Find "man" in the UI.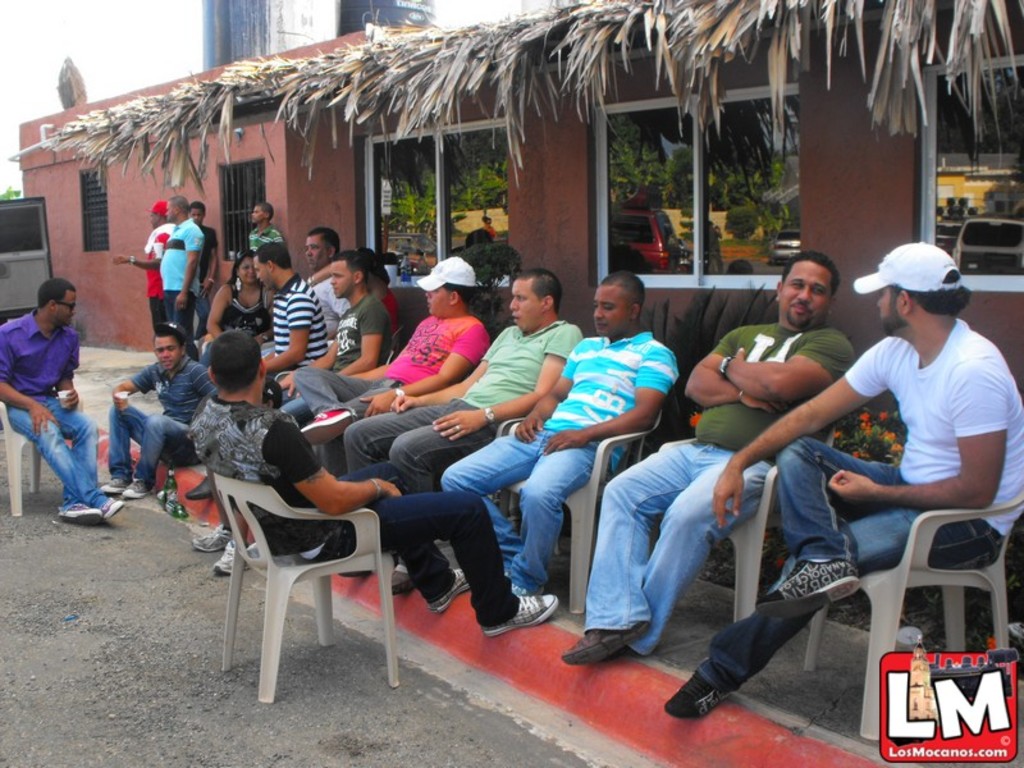
UI element at <bbox>187, 329, 563, 639</bbox>.
